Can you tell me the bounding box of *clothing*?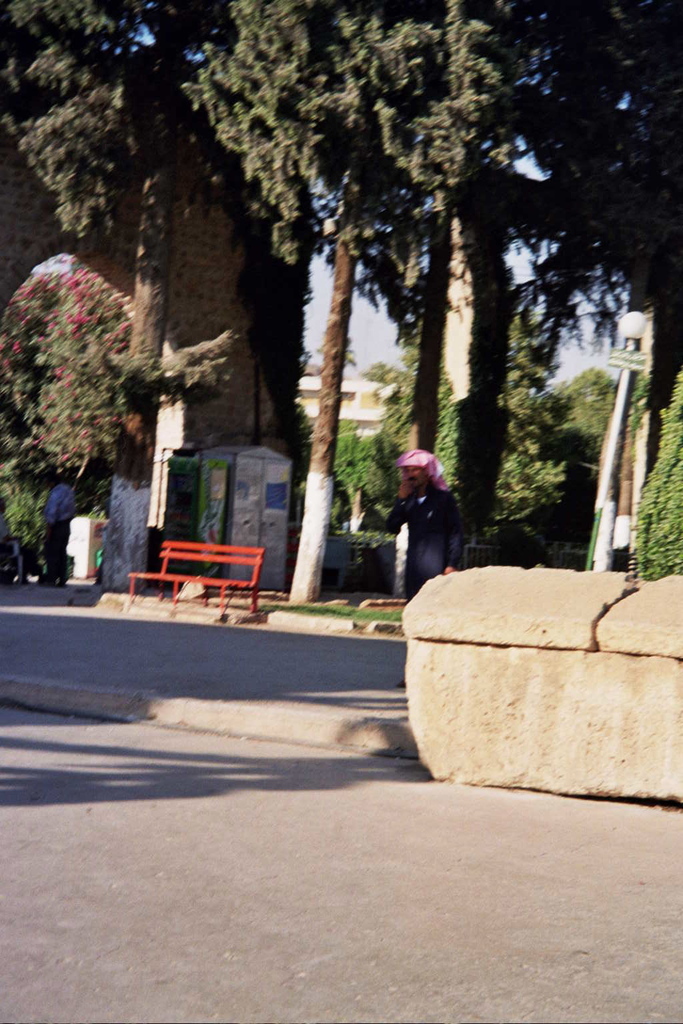
rect(39, 479, 83, 579).
